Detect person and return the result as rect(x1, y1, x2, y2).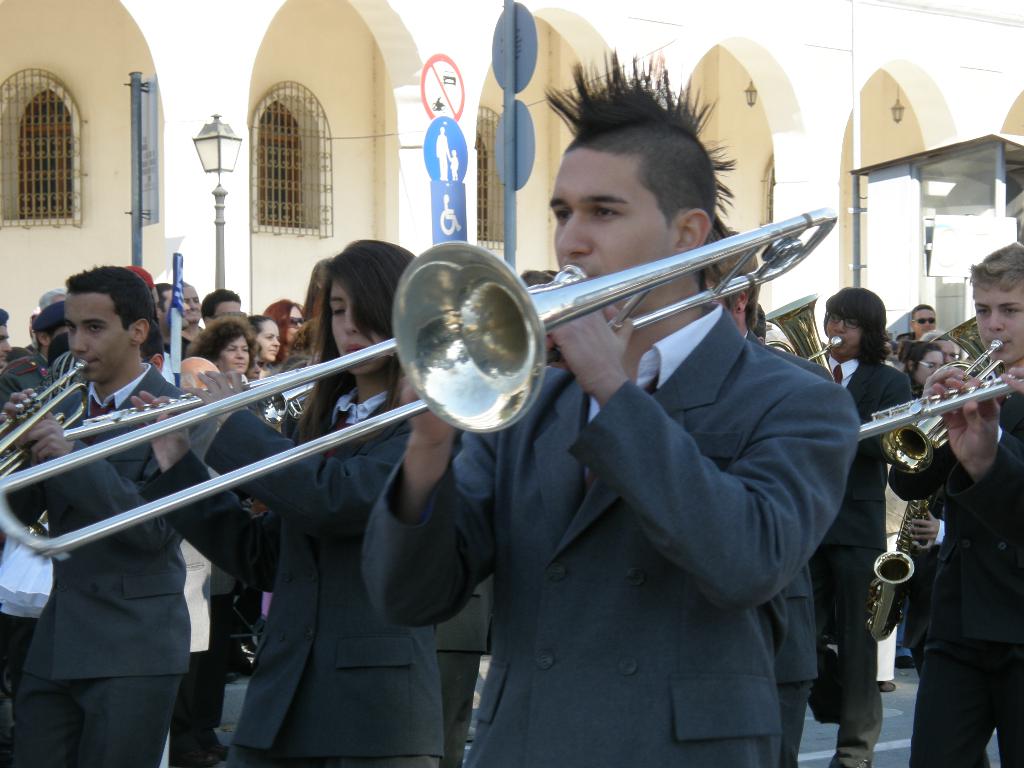
rect(906, 294, 944, 331).
